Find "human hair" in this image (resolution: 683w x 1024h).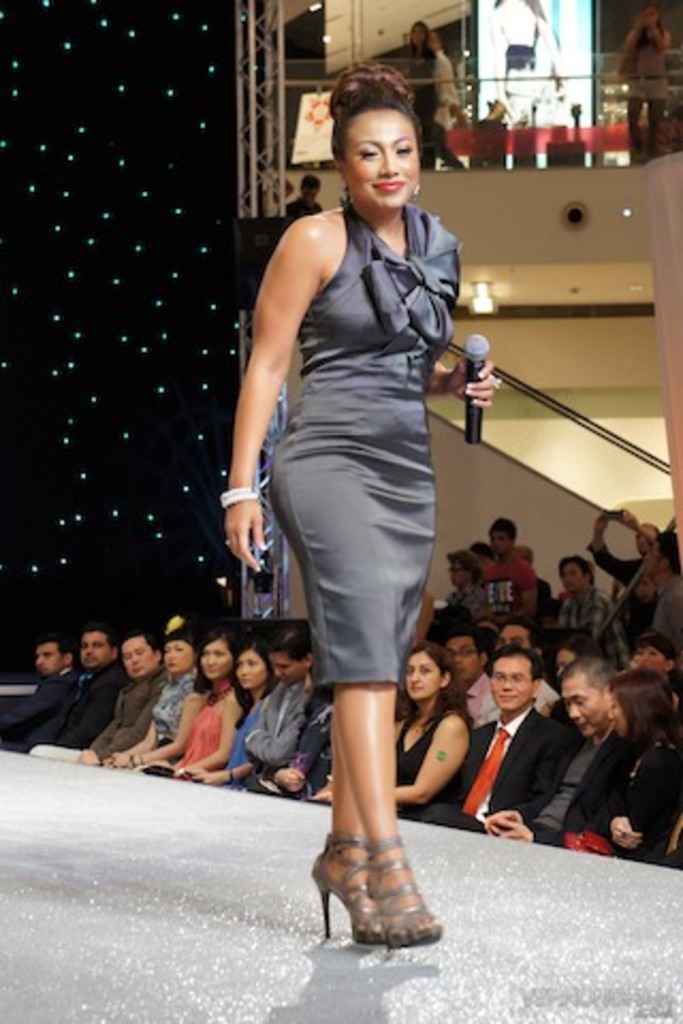
563 659 615 698.
